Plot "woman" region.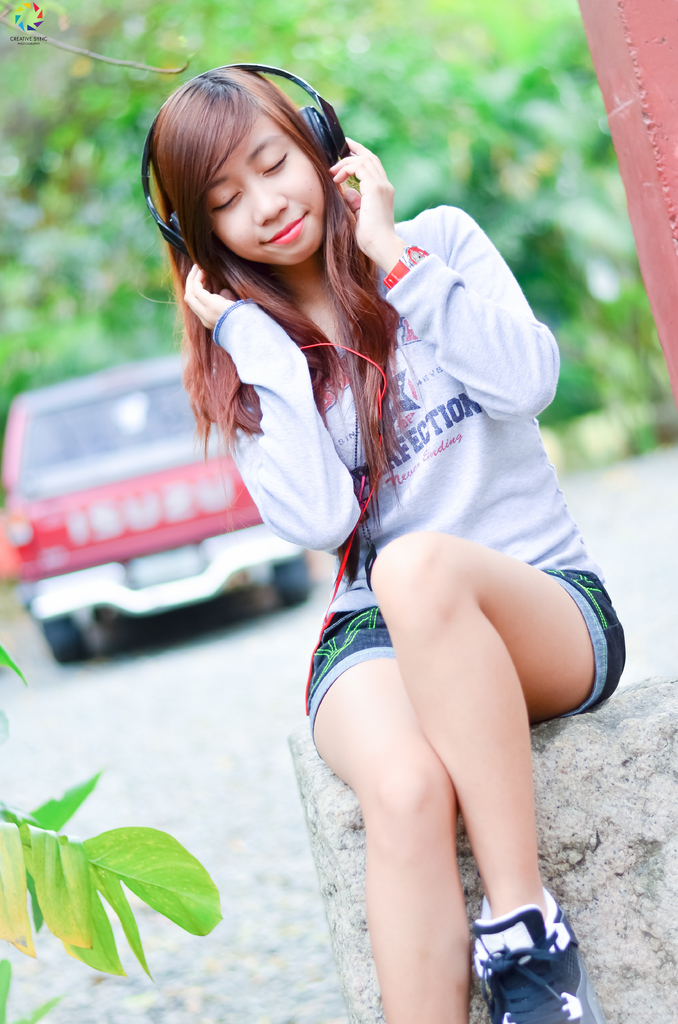
Plotted at bbox=(147, 67, 631, 1023).
